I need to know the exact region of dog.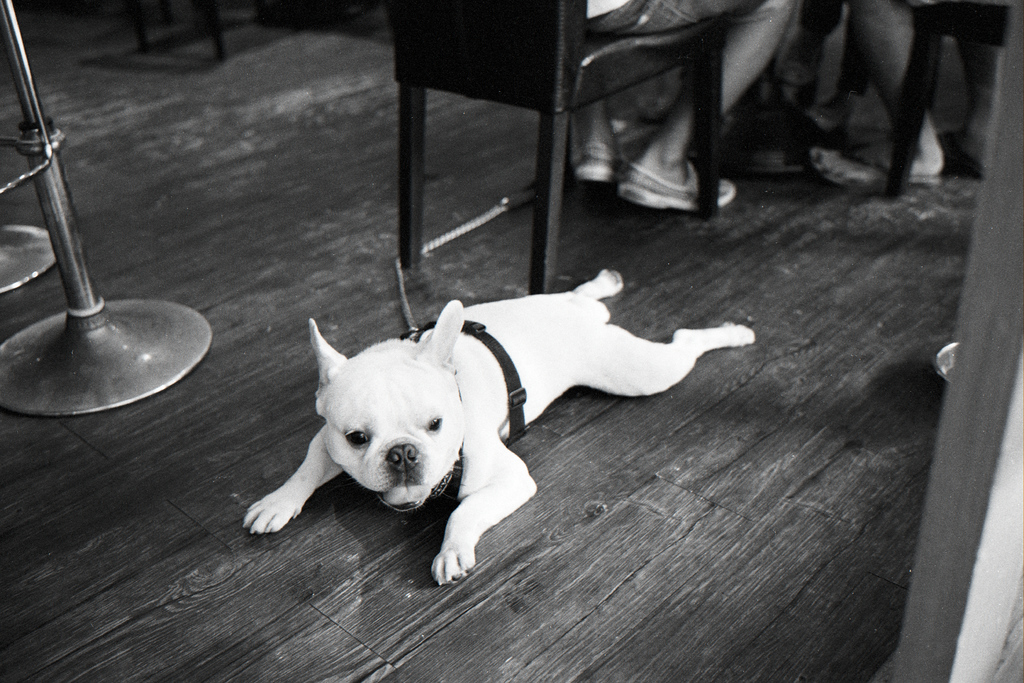
Region: rect(237, 264, 760, 587).
